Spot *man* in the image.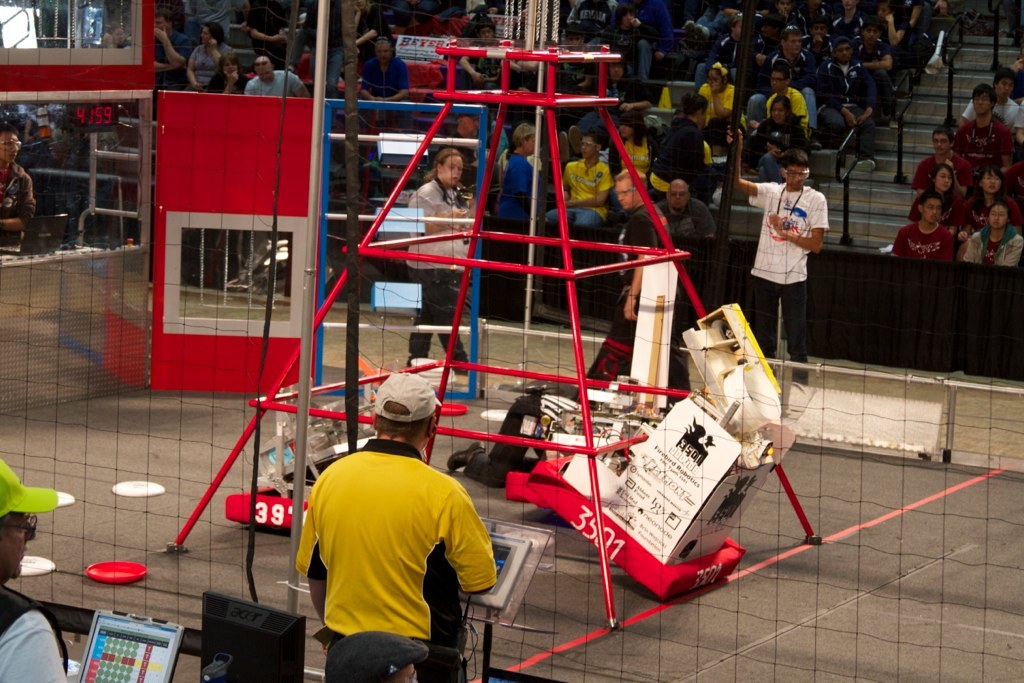
*man* found at rect(615, 0, 686, 80).
